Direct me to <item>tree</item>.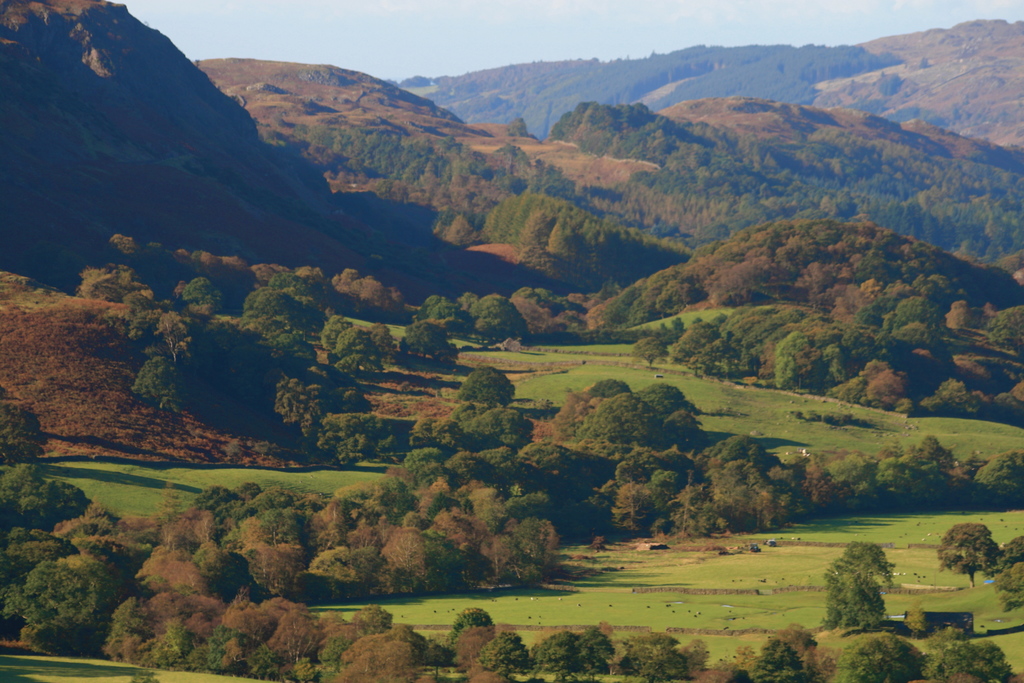
Direction: (831,545,916,634).
